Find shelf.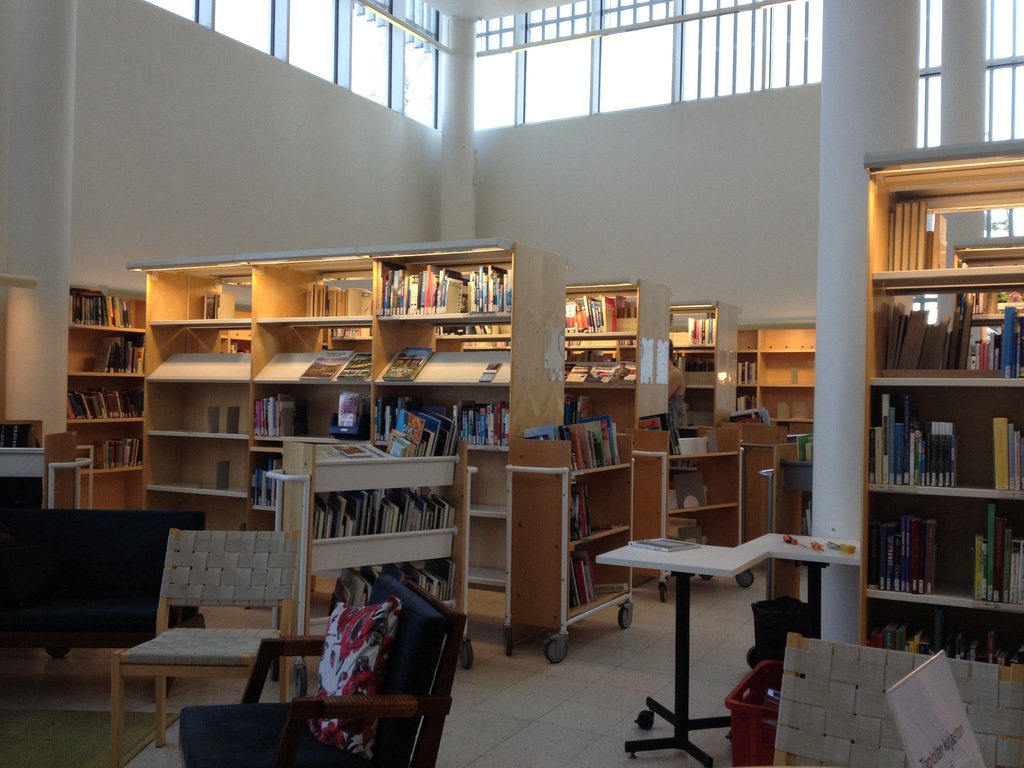
[628, 423, 749, 605].
